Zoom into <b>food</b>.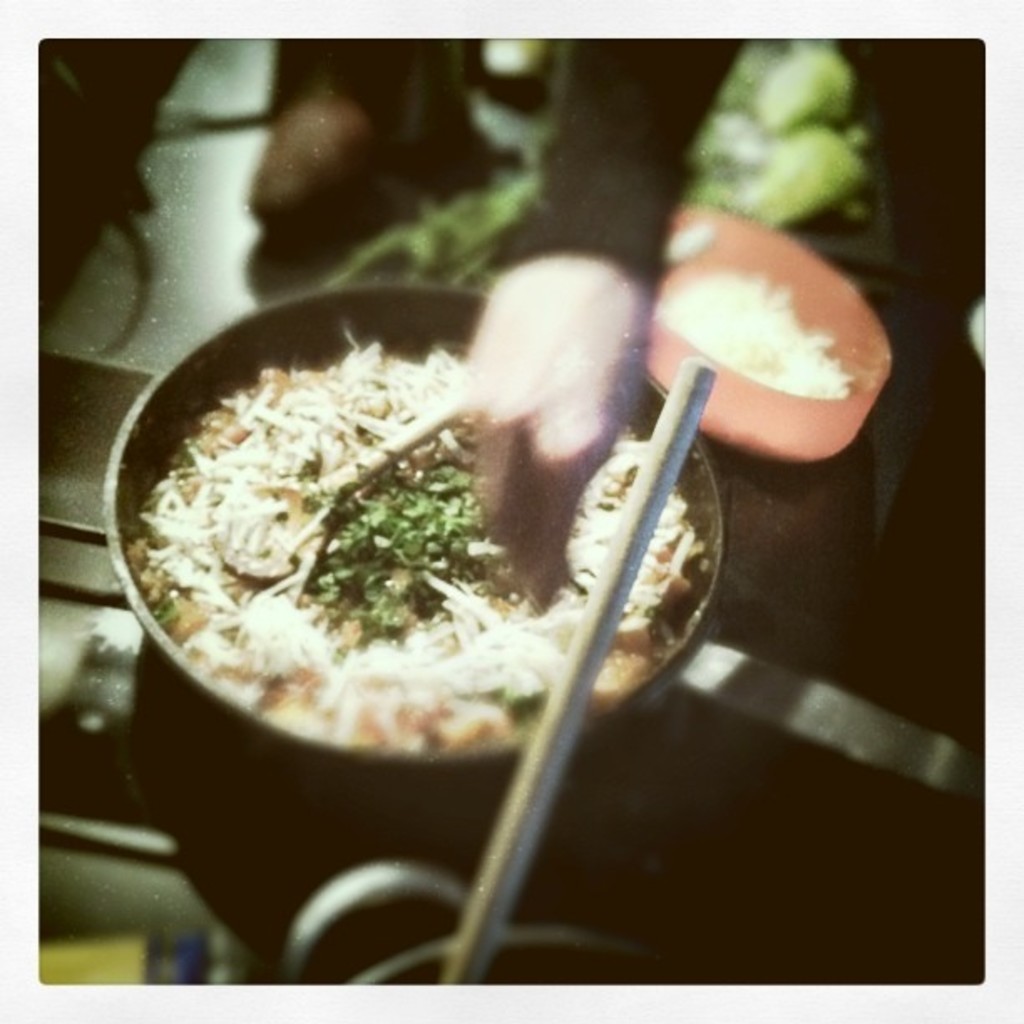
Zoom target: BBox(651, 276, 858, 398).
